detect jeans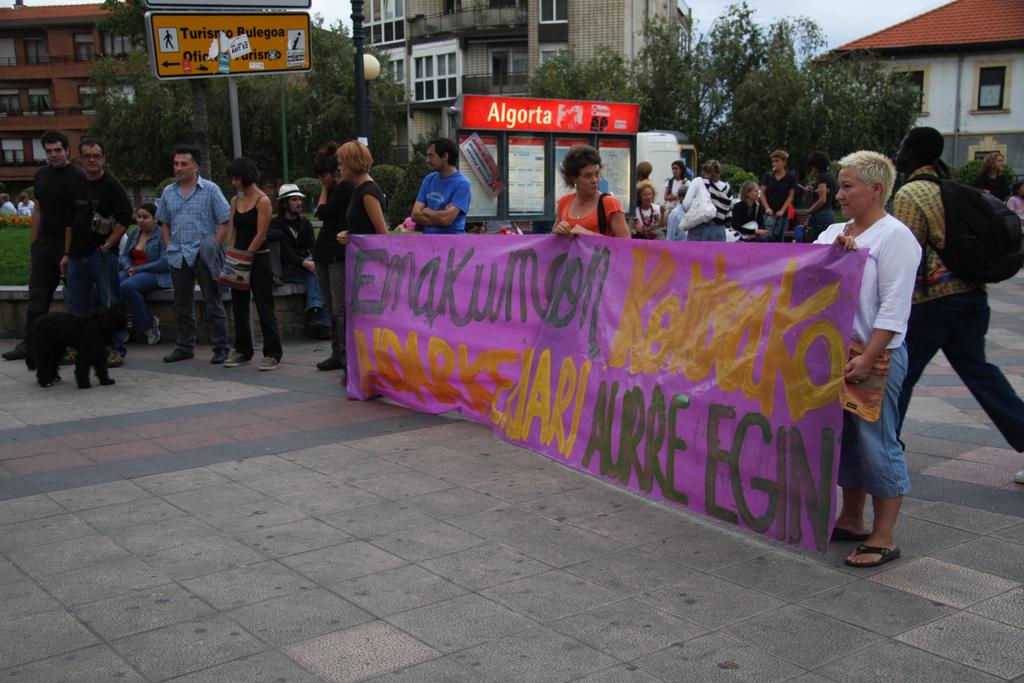
box(122, 268, 159, 333)
